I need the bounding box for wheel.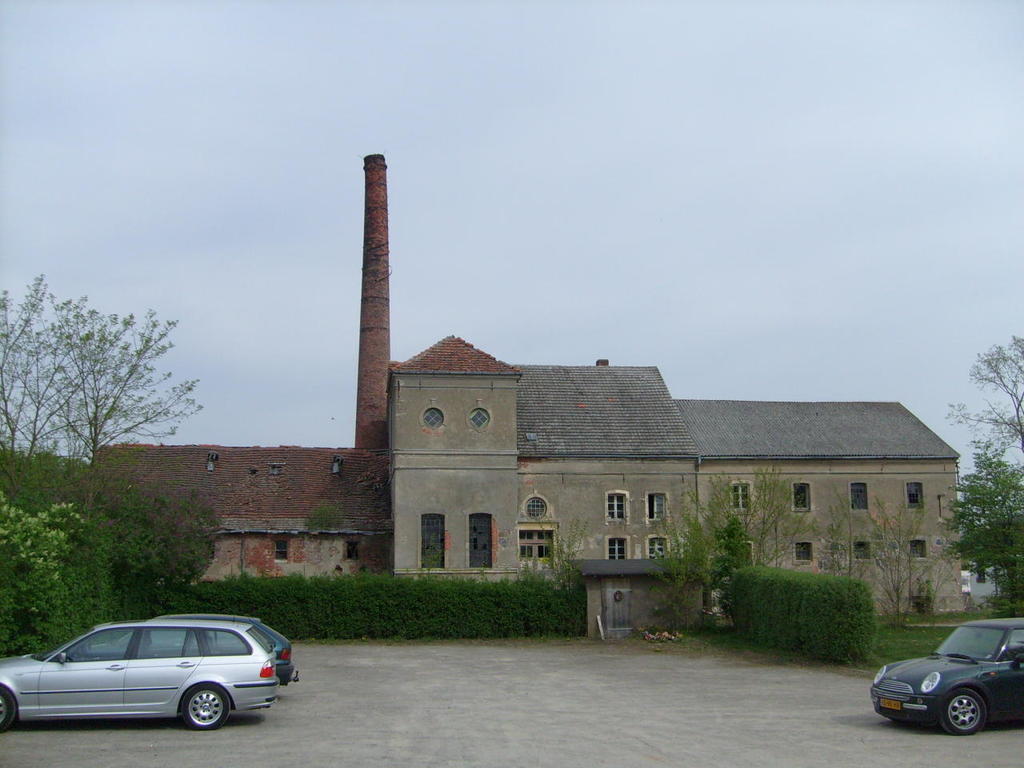
Here it is: (0,682,22,733).
